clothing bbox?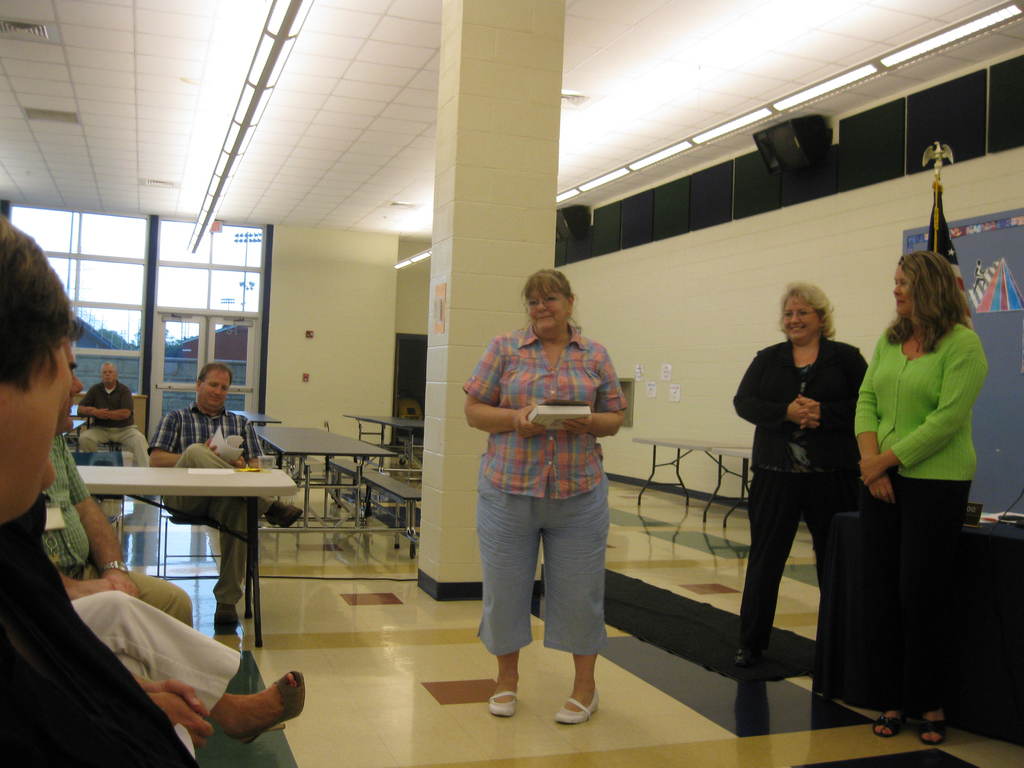
Rect(23, 424, 207, 636)
